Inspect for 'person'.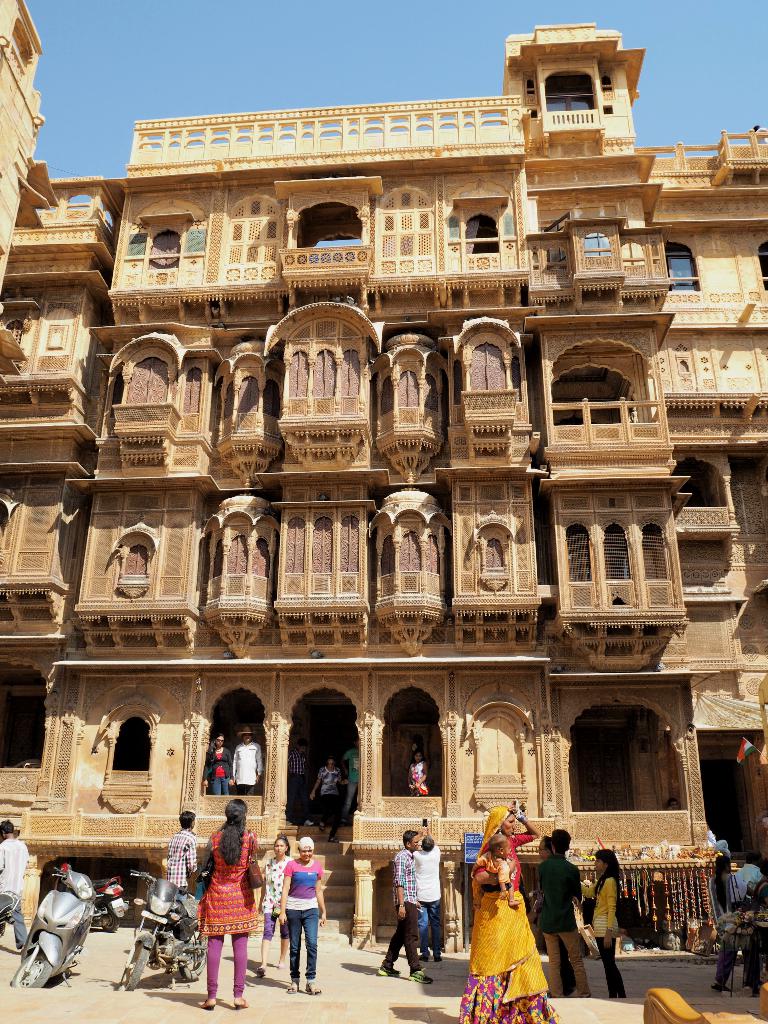
Inspection: [left=164, top=816, right=195, bottom=902].
